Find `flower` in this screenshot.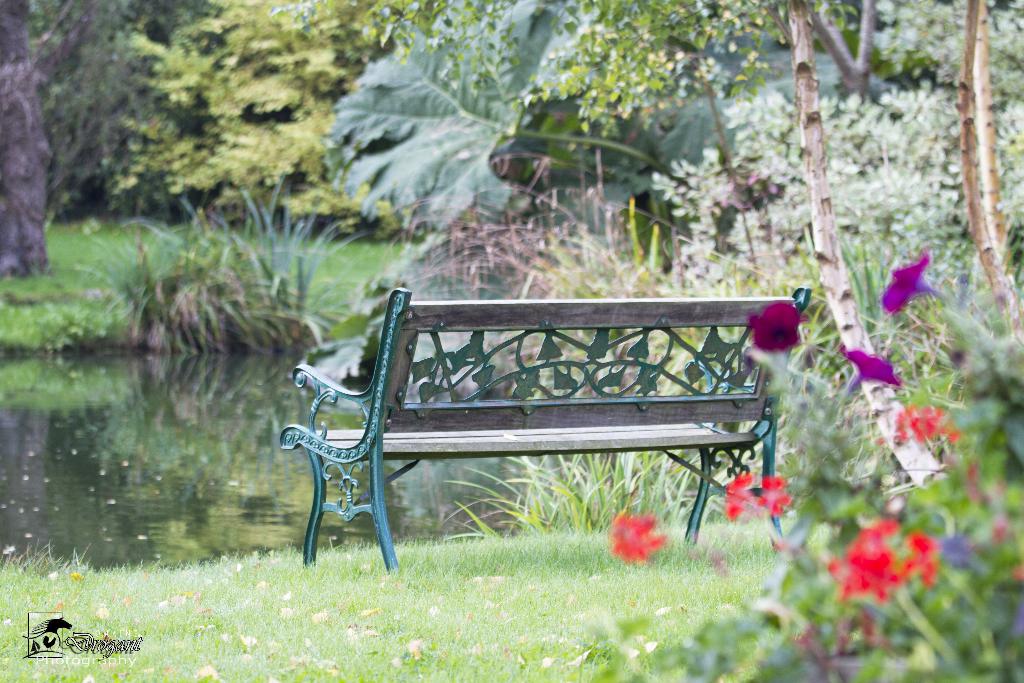
The bounding box for `flower` is bbox=[820, 517, 938, 604].
